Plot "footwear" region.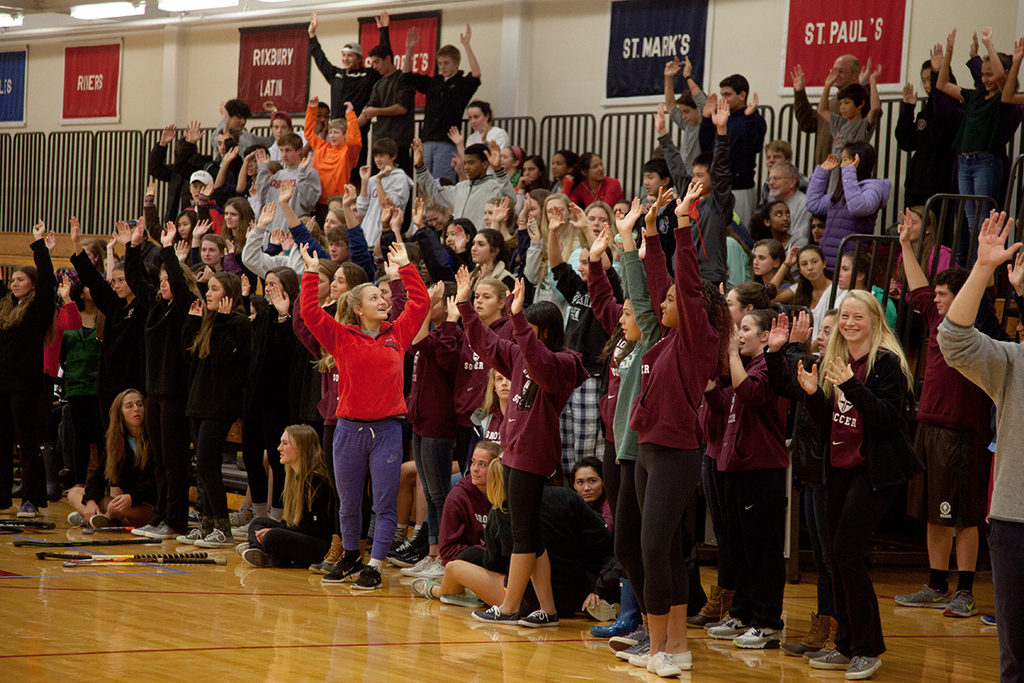
Plotted at <bbox>231, 510, 253, 527</bbox>.
